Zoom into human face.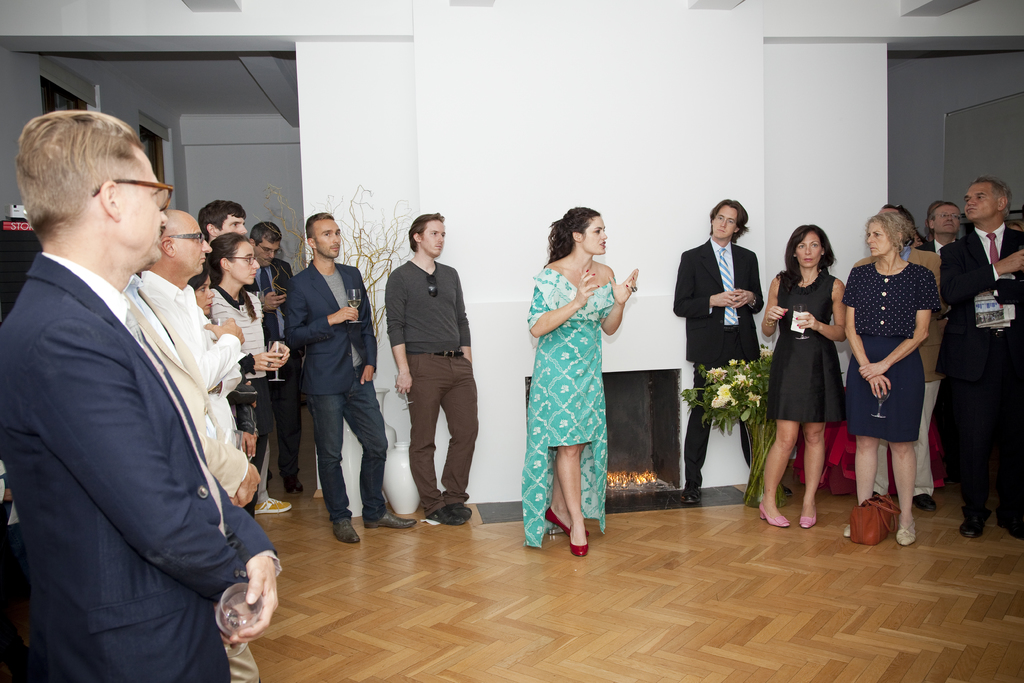
Zoom target: {"left": 712, "top": 205, "right": 737, "bottom": 240}.
